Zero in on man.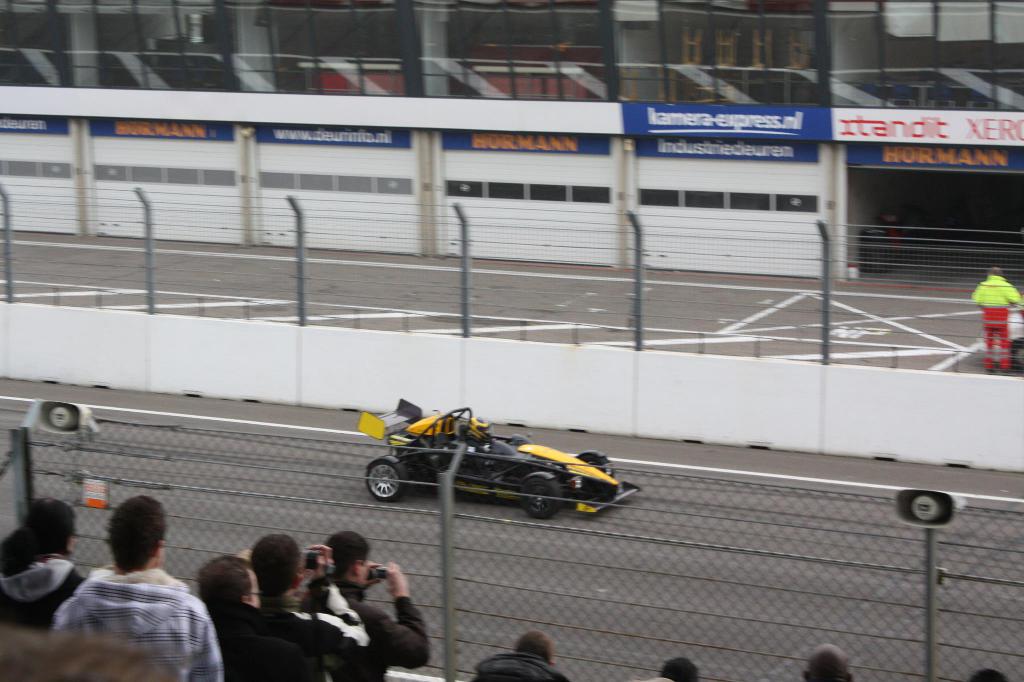
Zeroed in: [190,556,383,681].
